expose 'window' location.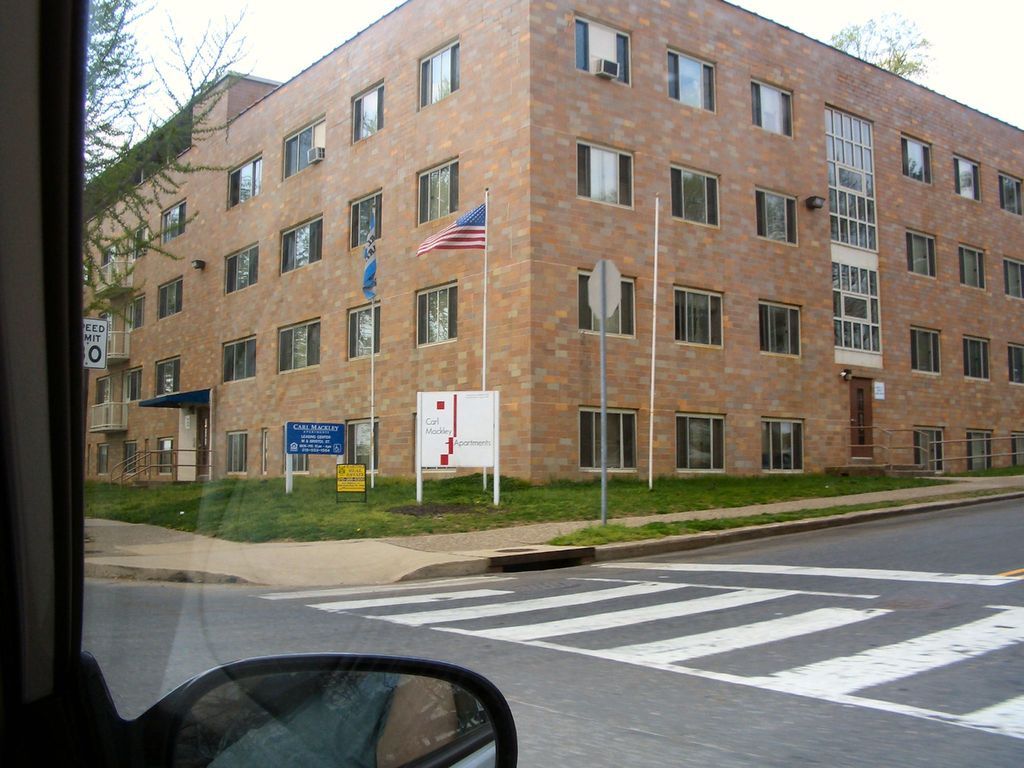
Exposed at region(1012, 435, 1022, 470).
